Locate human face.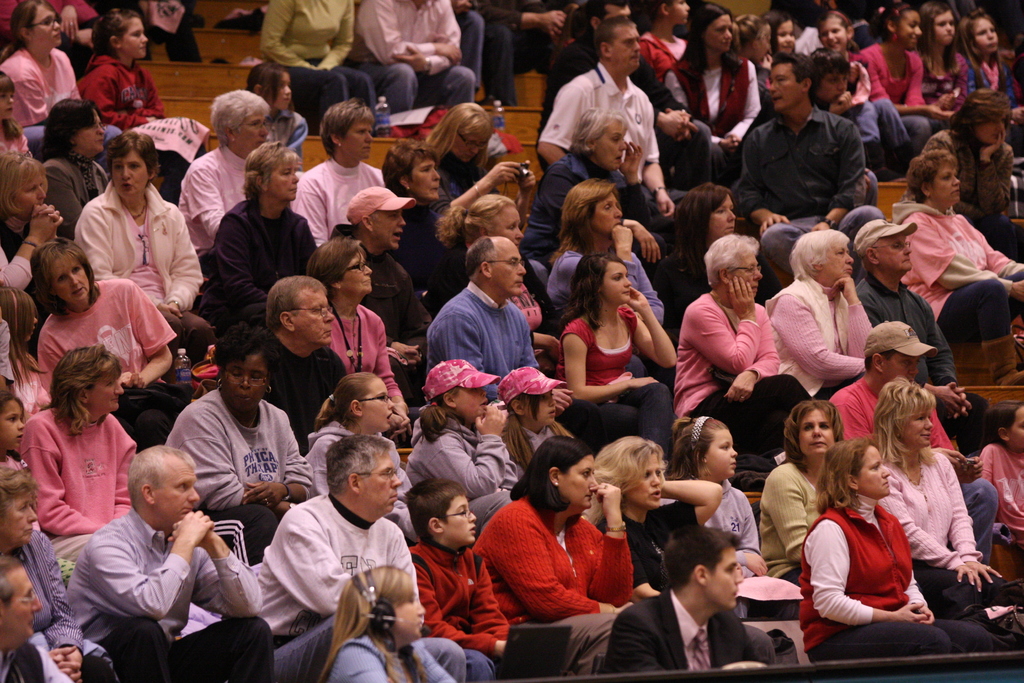
Bounding box: locate(0, 397, 24, 449).
